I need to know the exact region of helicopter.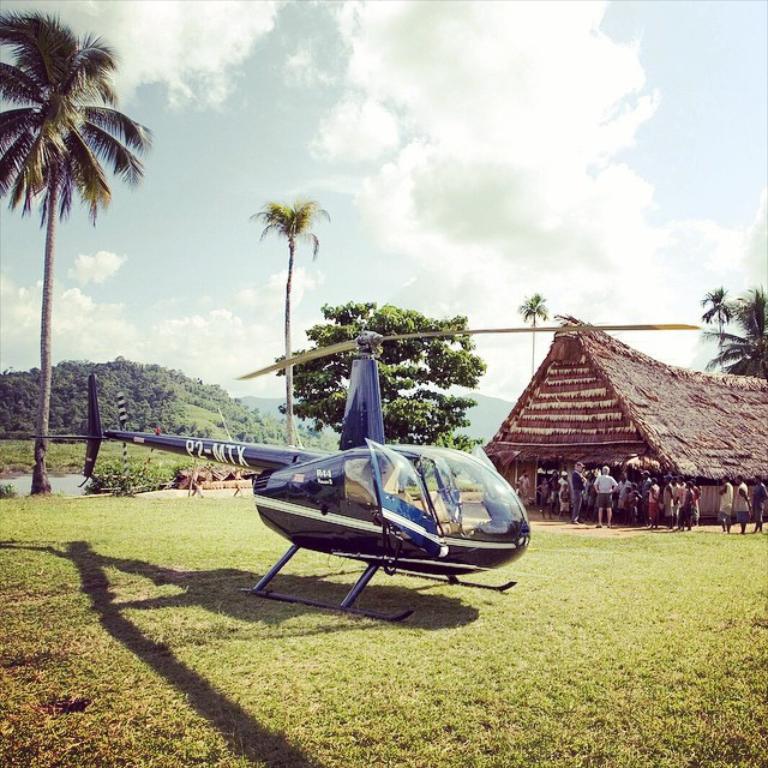
Region: (35, 305, 572, 602).
